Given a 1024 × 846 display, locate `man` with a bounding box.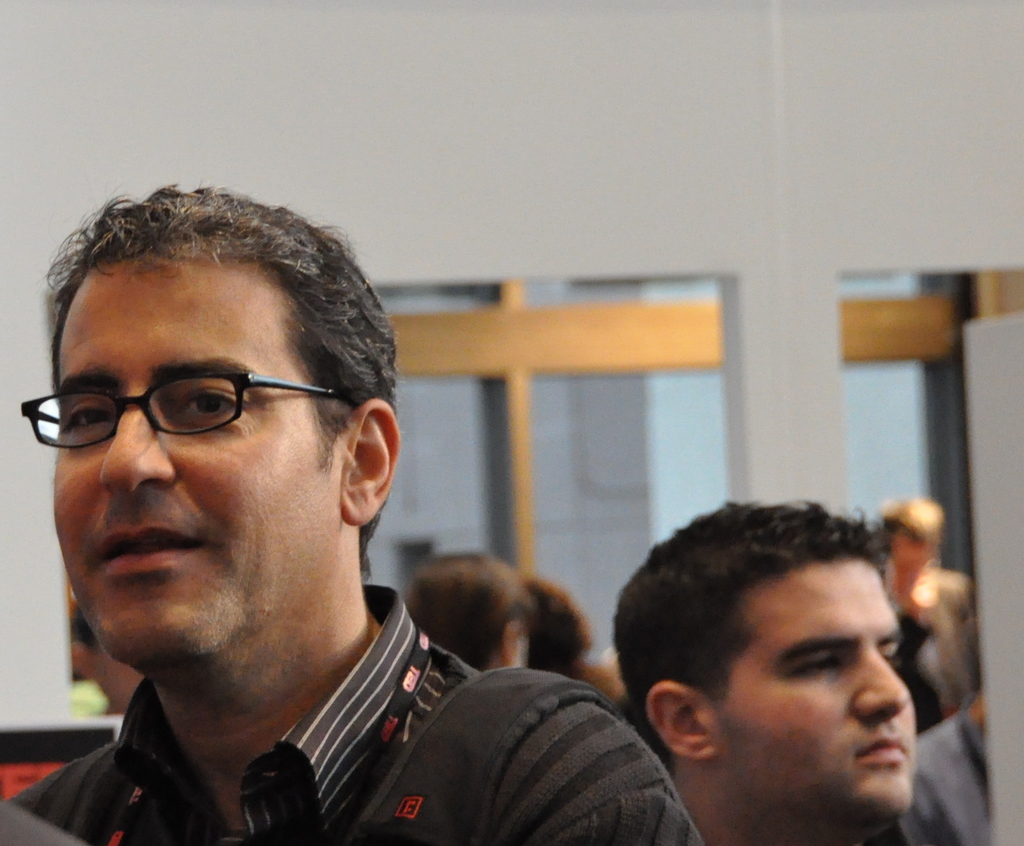
Located: 408/557/538/681.
